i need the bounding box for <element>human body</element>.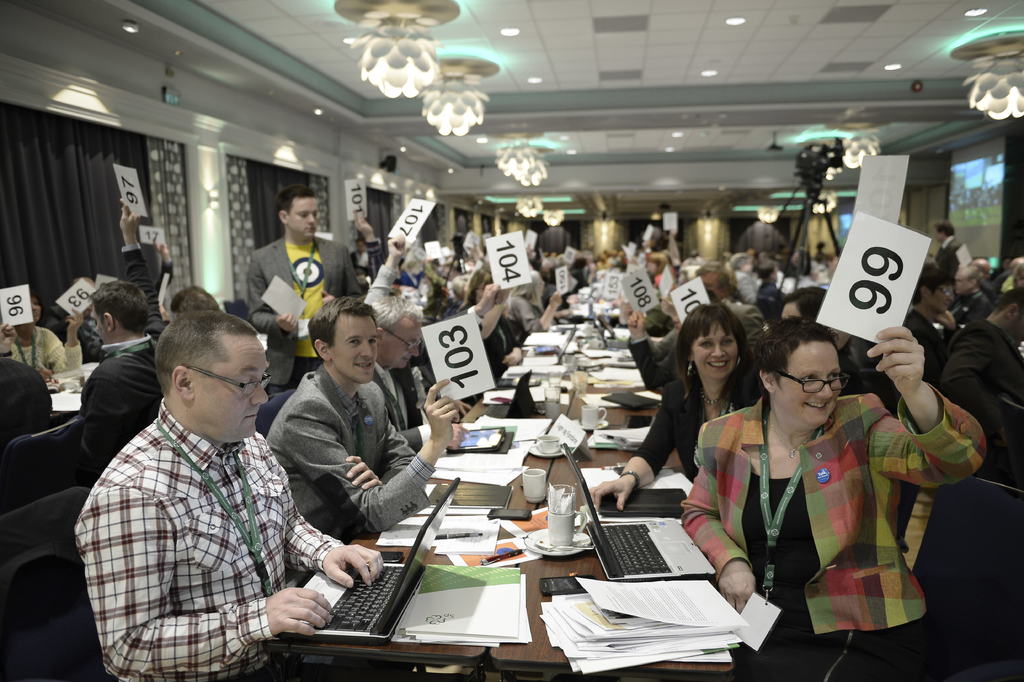
Here it is: crop(586, 303, 762, 513).
